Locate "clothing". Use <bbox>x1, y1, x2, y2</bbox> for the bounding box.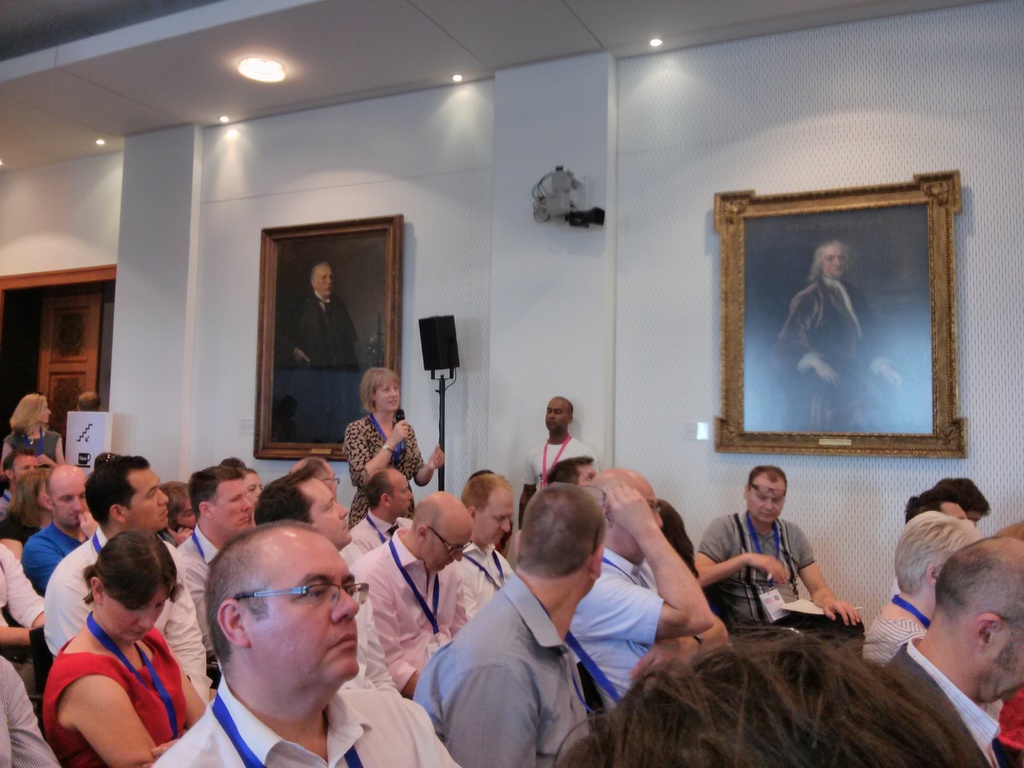
<bbox>872, 632, 1010, 767</bbox>.
